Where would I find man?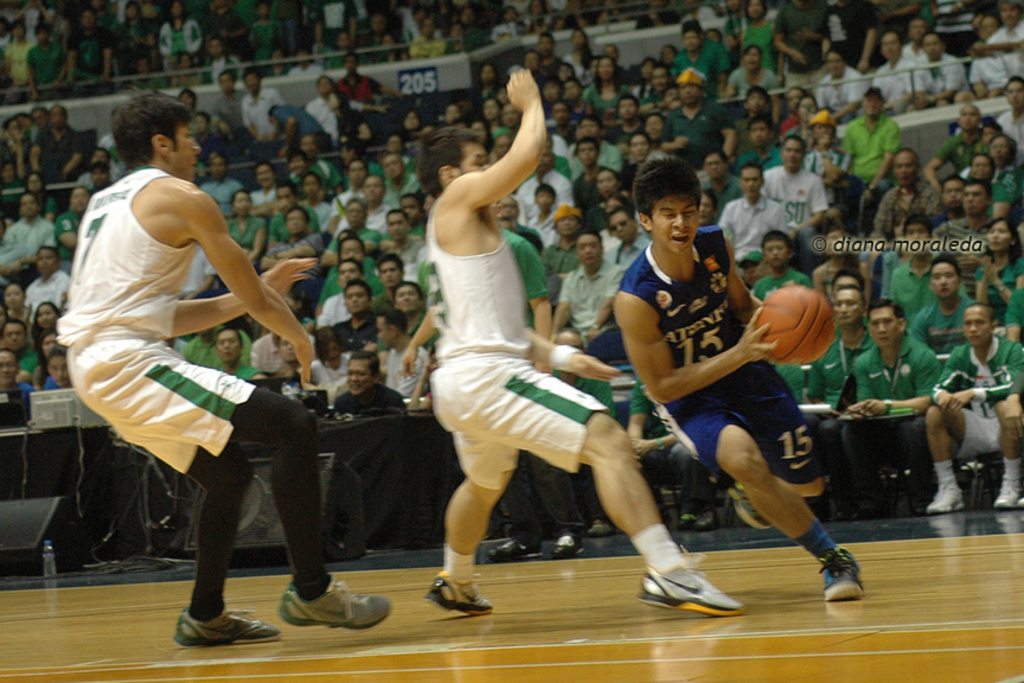
At 378/258/409/294.
